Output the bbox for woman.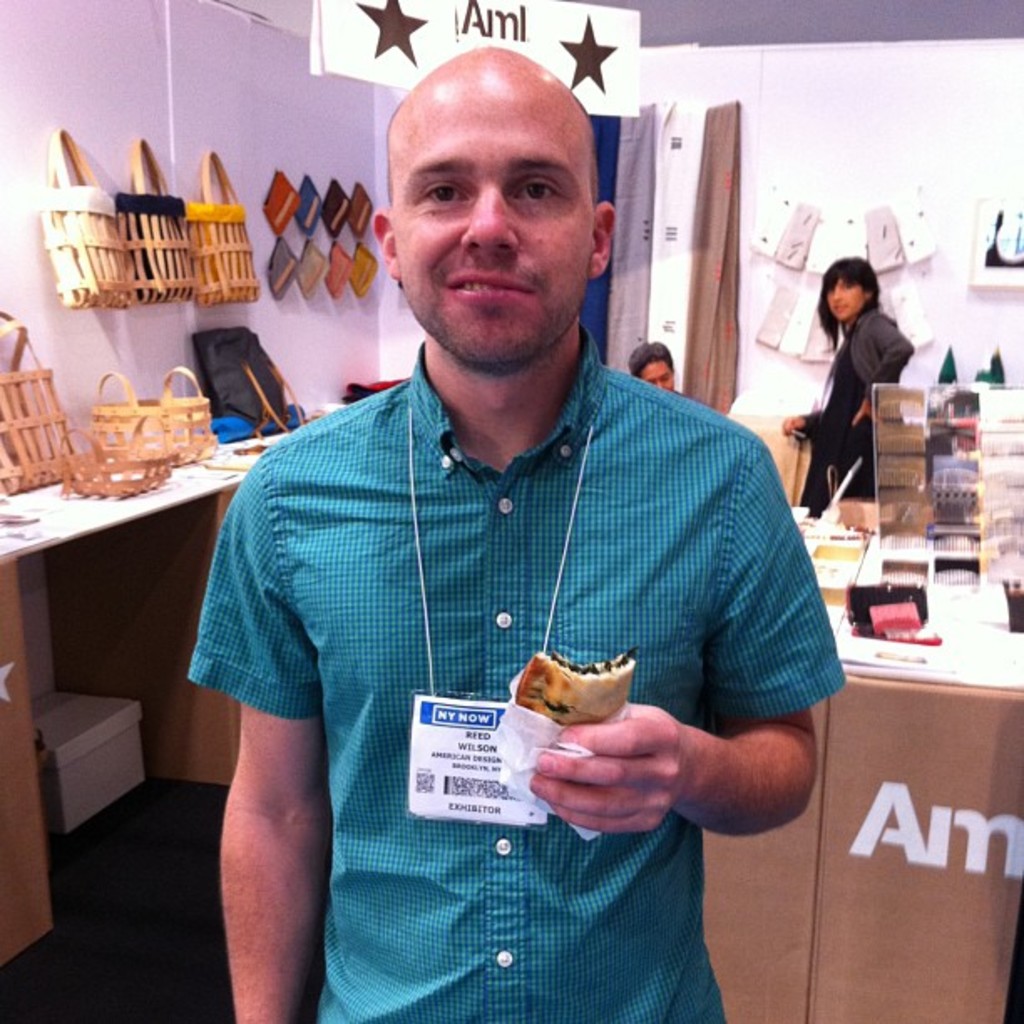
pyautogui.locateOnScreen(626, 338, 678, 392).
